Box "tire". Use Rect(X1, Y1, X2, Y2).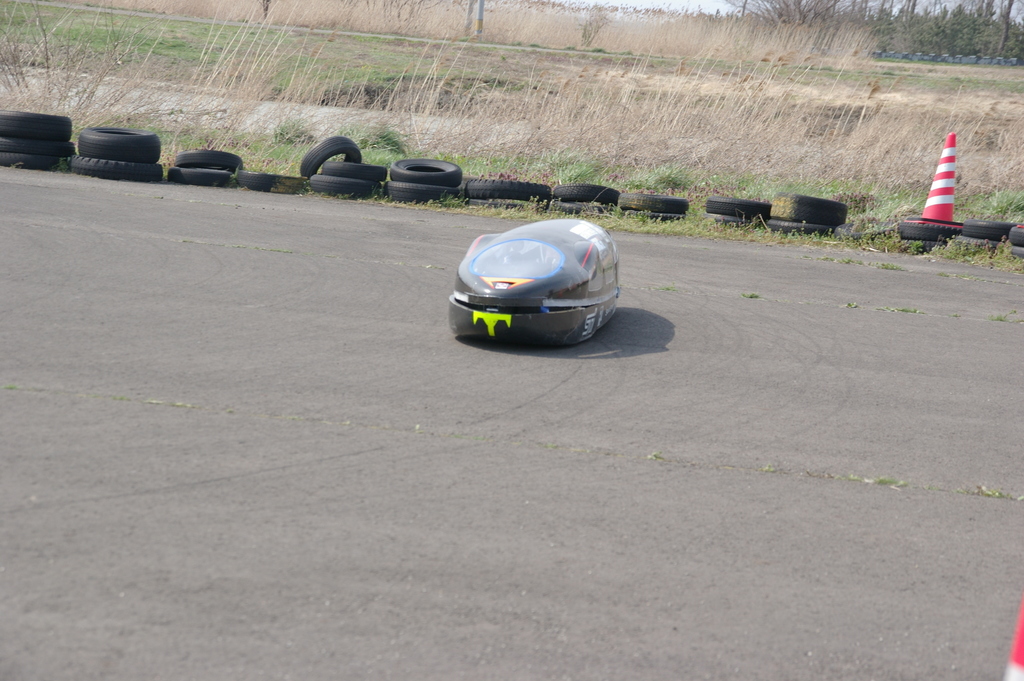
Rect(0, 151, 61, 170).
